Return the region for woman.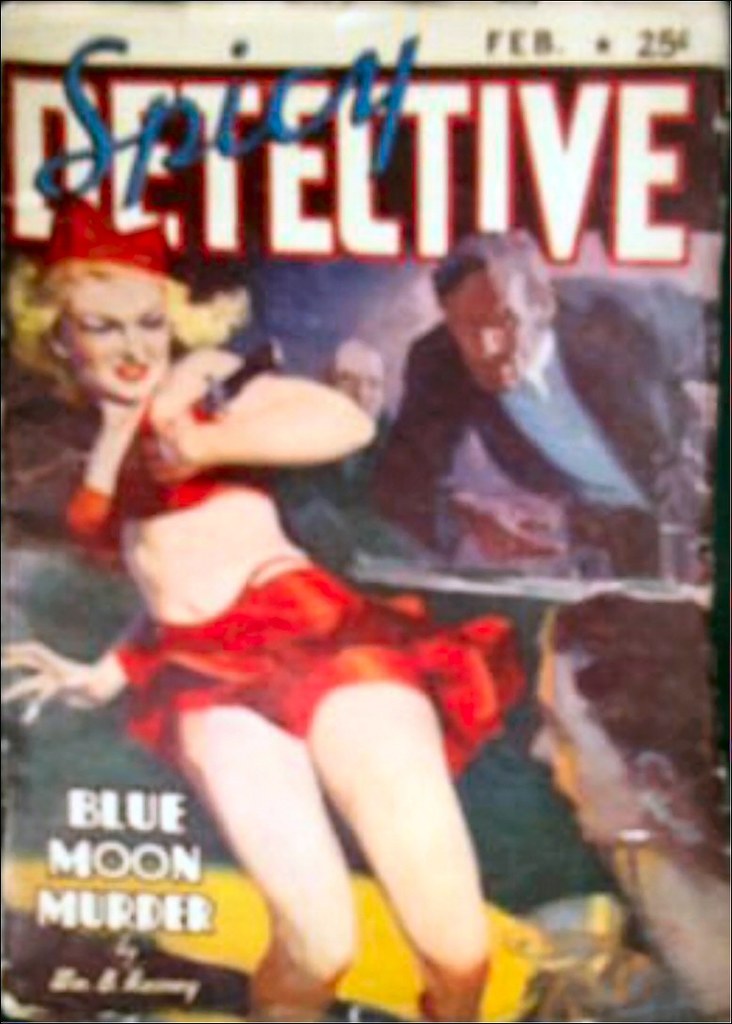
select_region(60, 136, 604, 954).
